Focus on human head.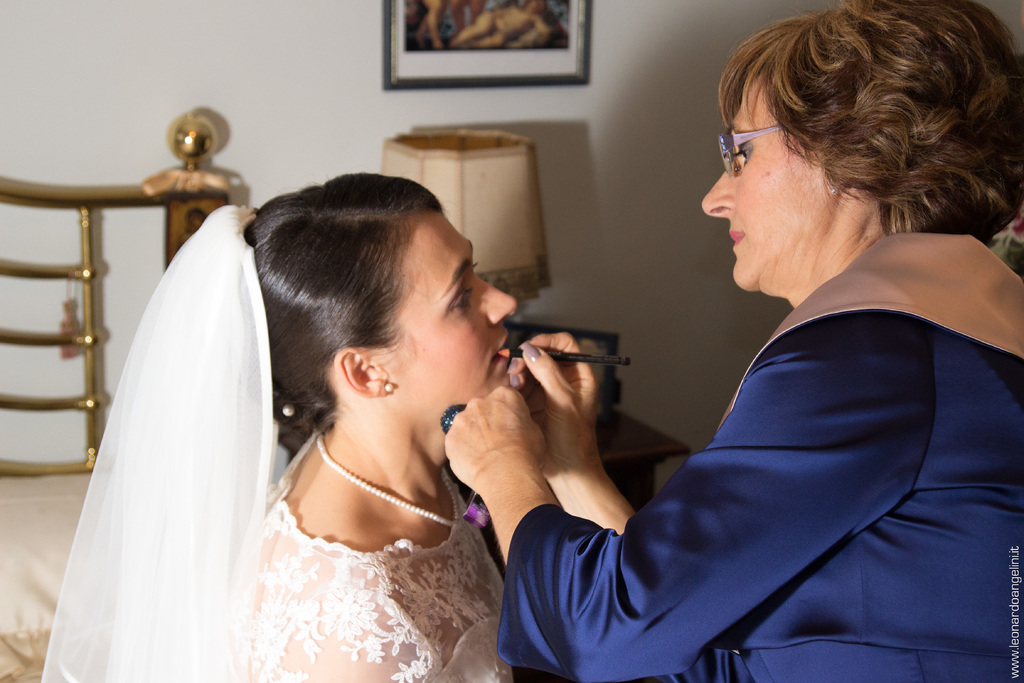
Focused at 241,169,531,425.
